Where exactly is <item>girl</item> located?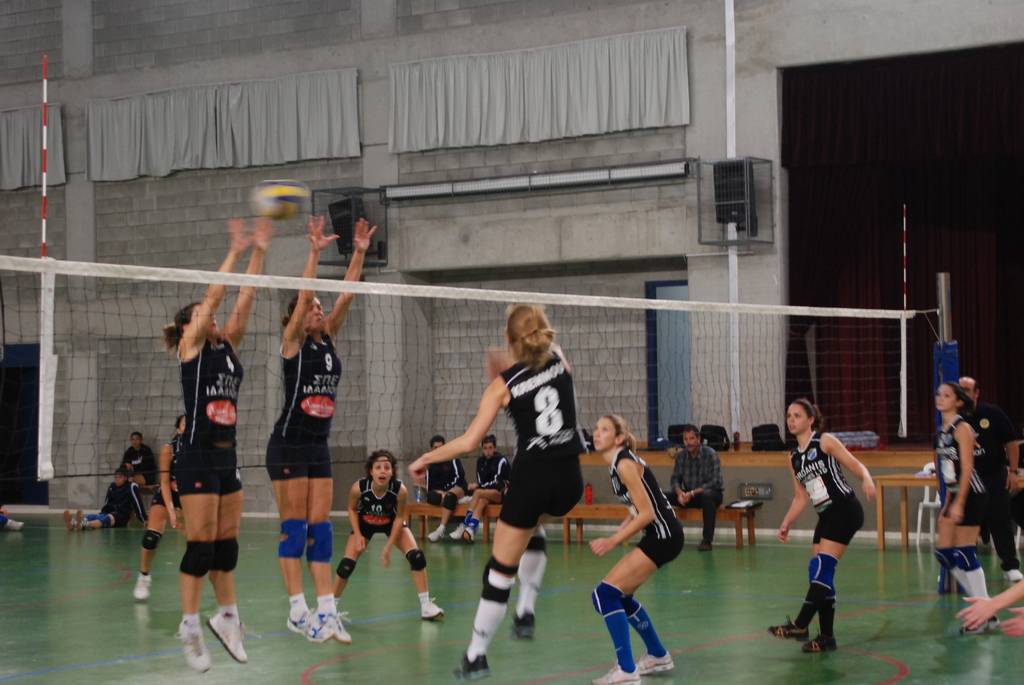
Its bounding box is 404 299 589 682.
